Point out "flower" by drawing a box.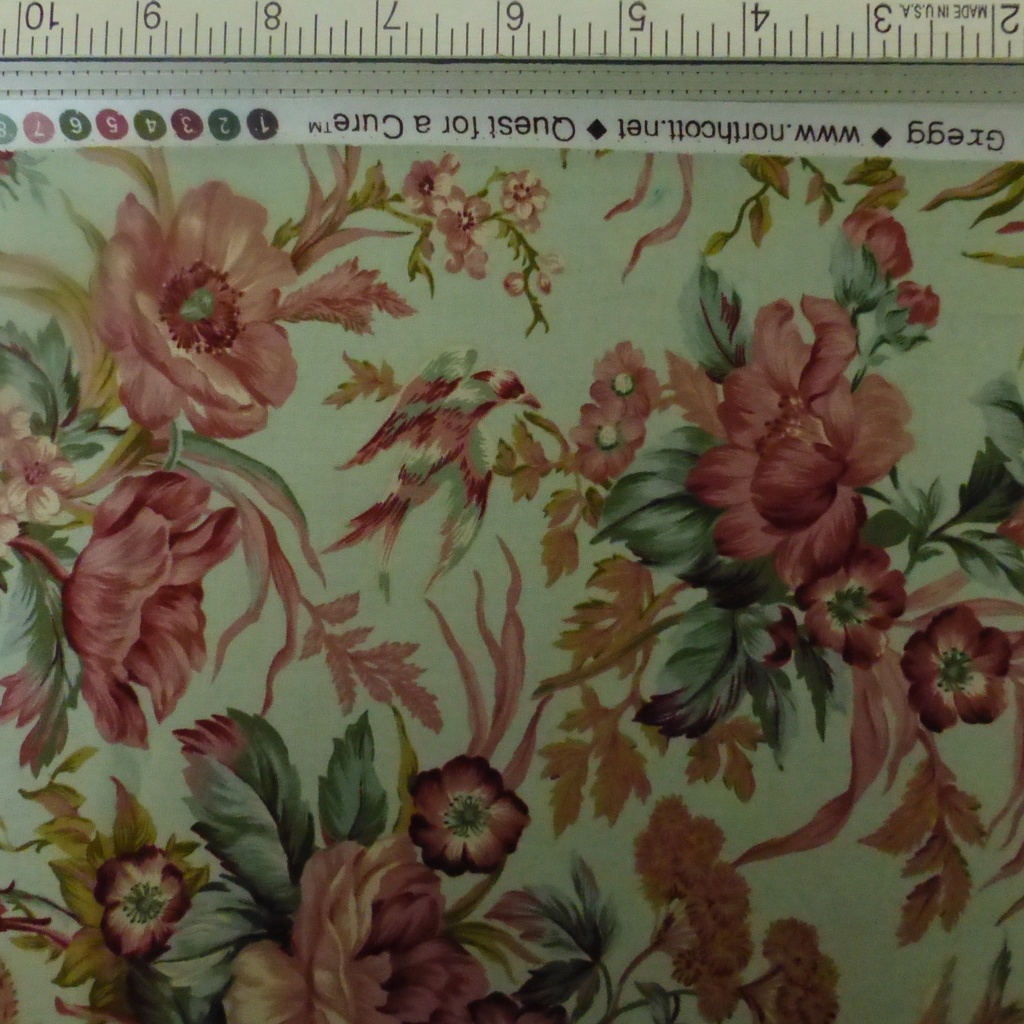
<box>406,748,538,881</box>.
